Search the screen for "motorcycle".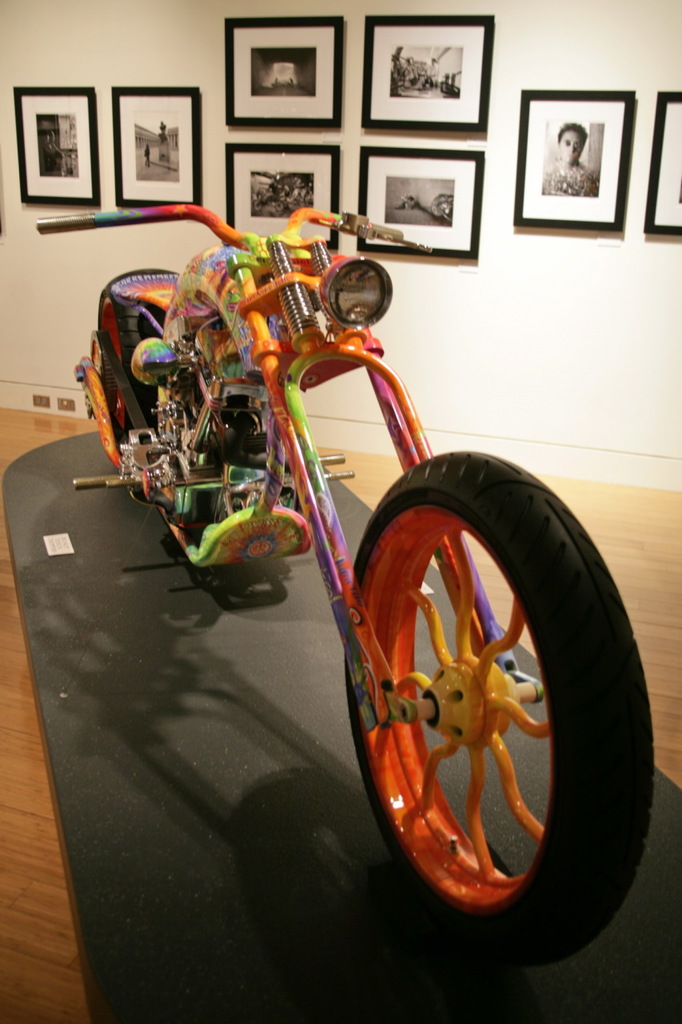
Found at BBox(26, 215, 651, 914).
